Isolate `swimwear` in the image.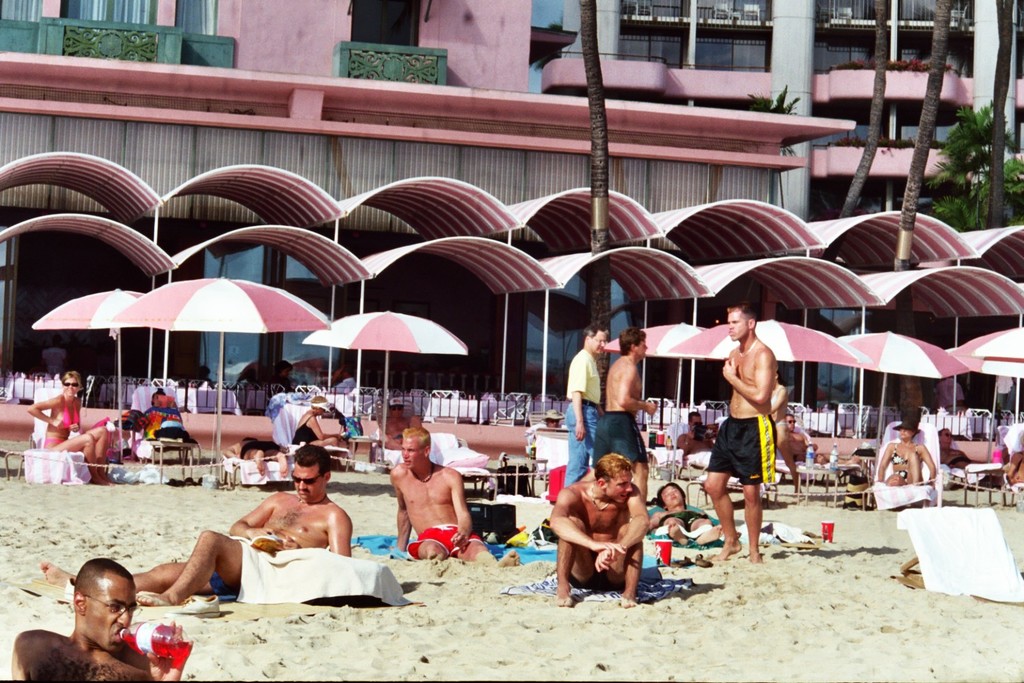
Isolated region: BBox(885, 445, 910, 464).
